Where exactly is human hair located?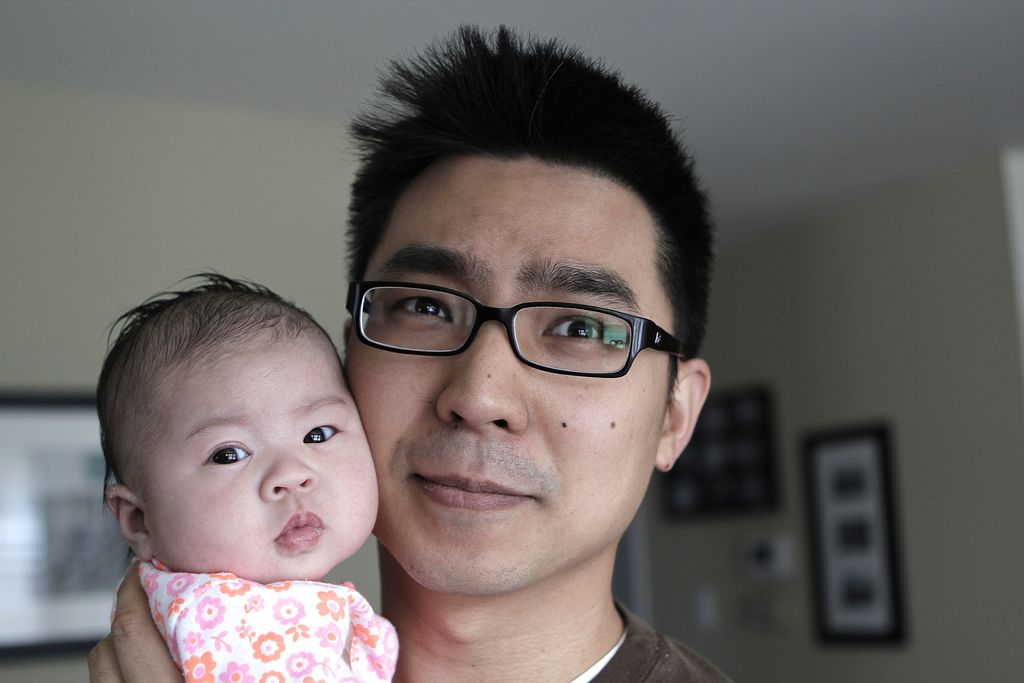
Its bounding box is crop(326, 62, 718, 363).
